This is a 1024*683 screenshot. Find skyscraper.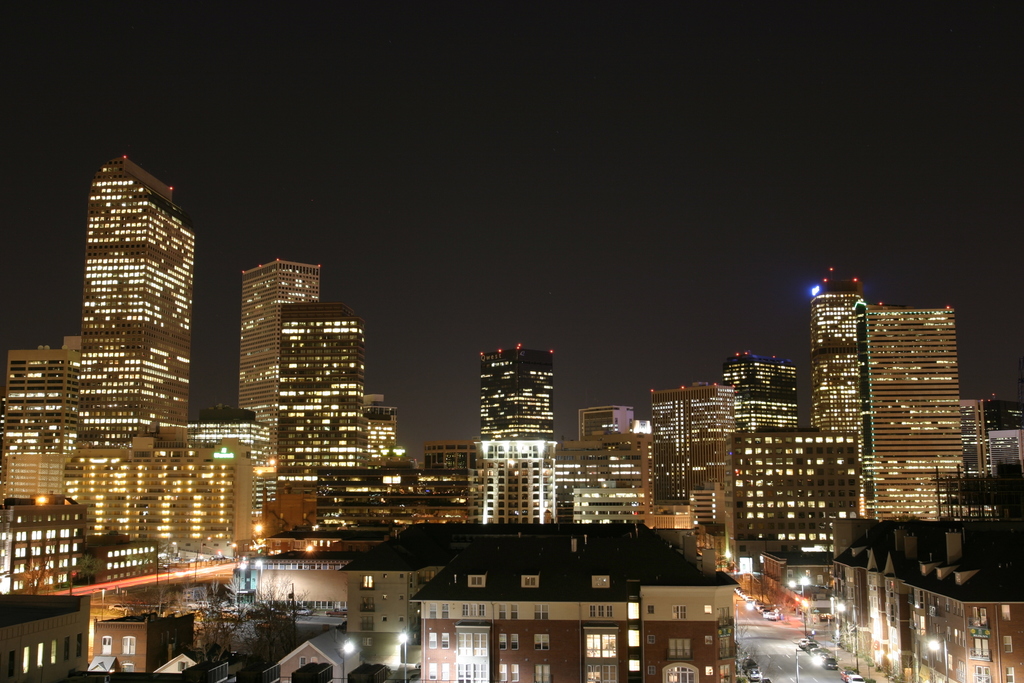
Bounding box: 83,155,202,447.
